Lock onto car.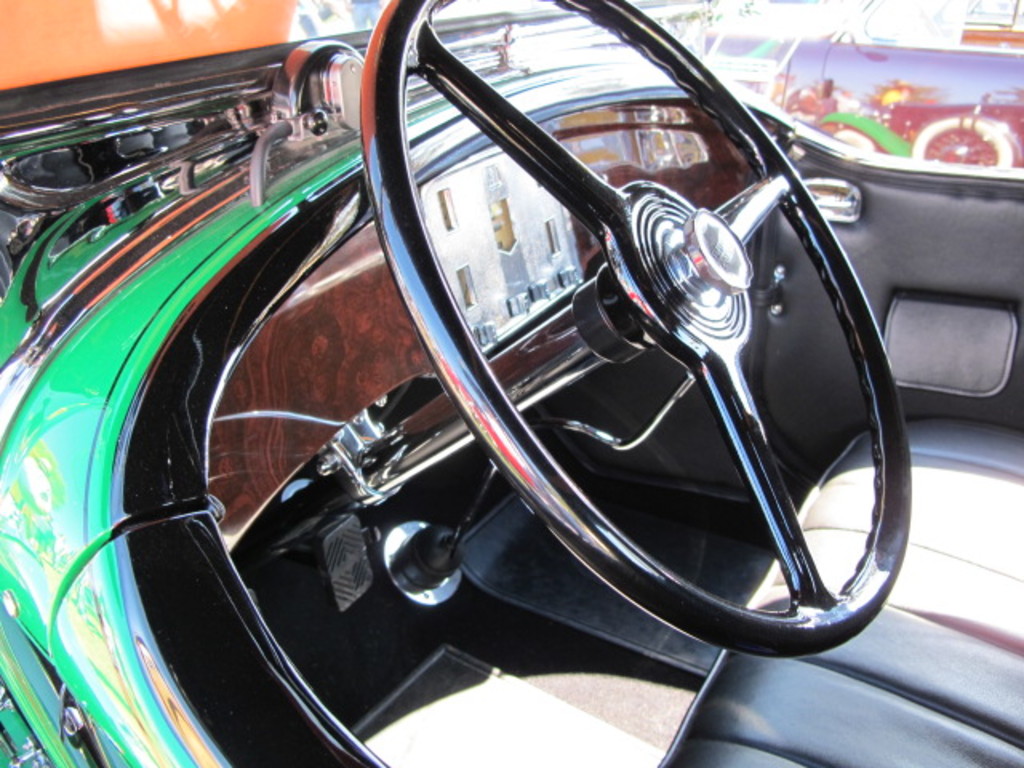
Locked: 672 0 1022 165.
